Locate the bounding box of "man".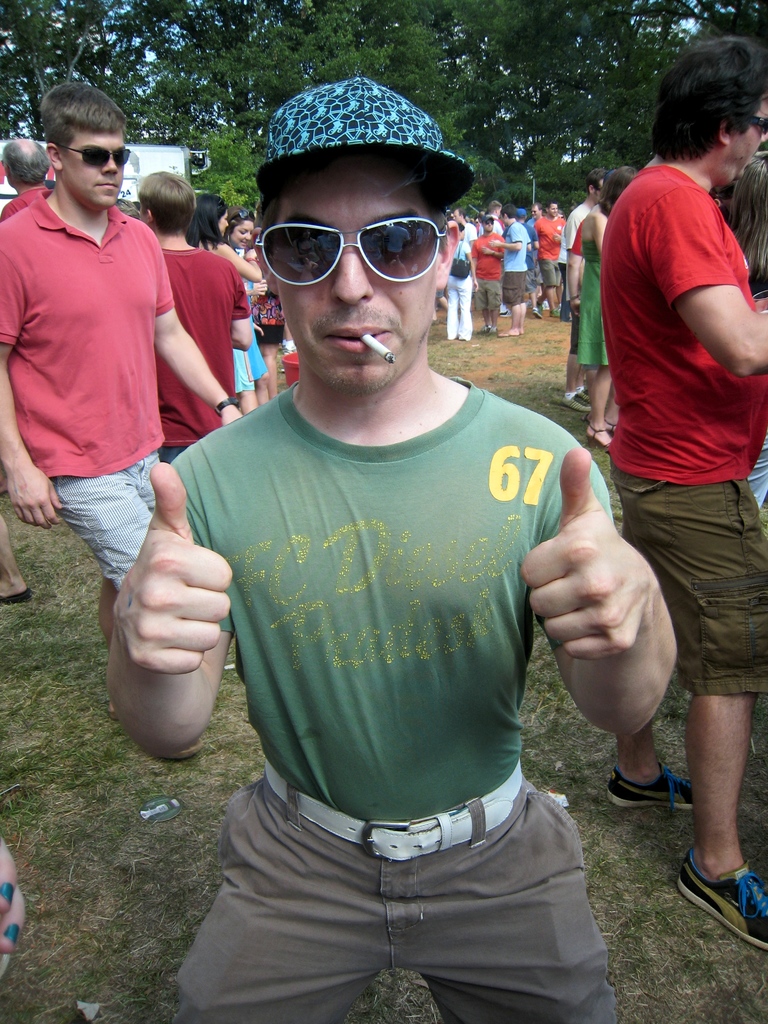
Bounding box: select_region(555, 170, 609, 413).
